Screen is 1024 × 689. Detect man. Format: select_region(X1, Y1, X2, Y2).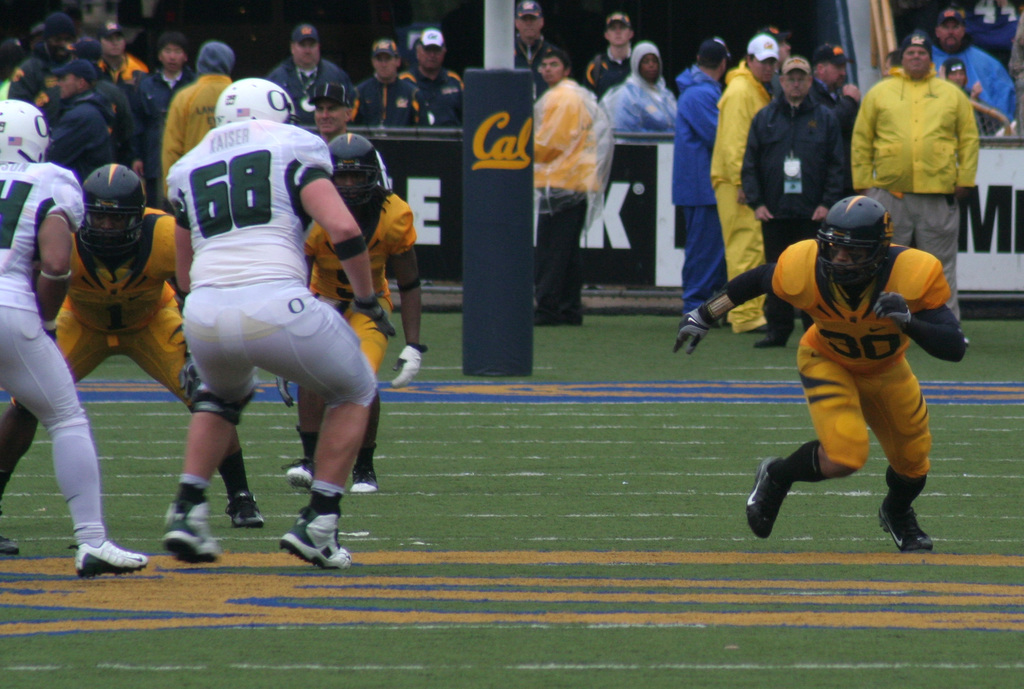
select_region(714, 26, 775, 337).
